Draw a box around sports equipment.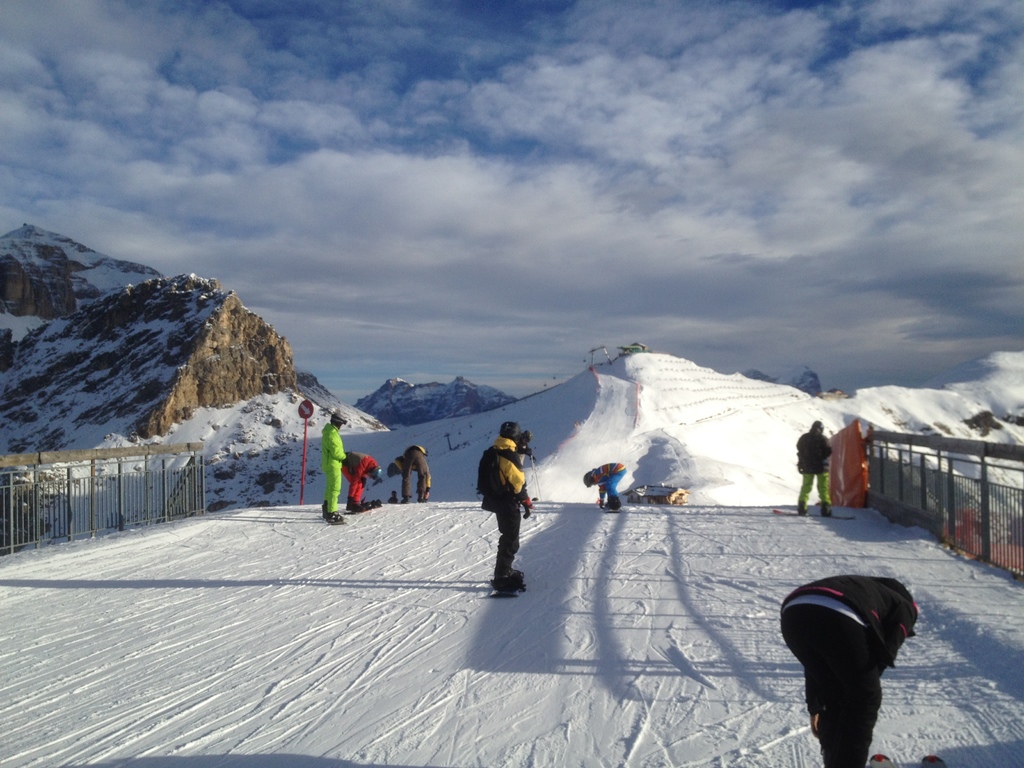
(488,568,527,599).
